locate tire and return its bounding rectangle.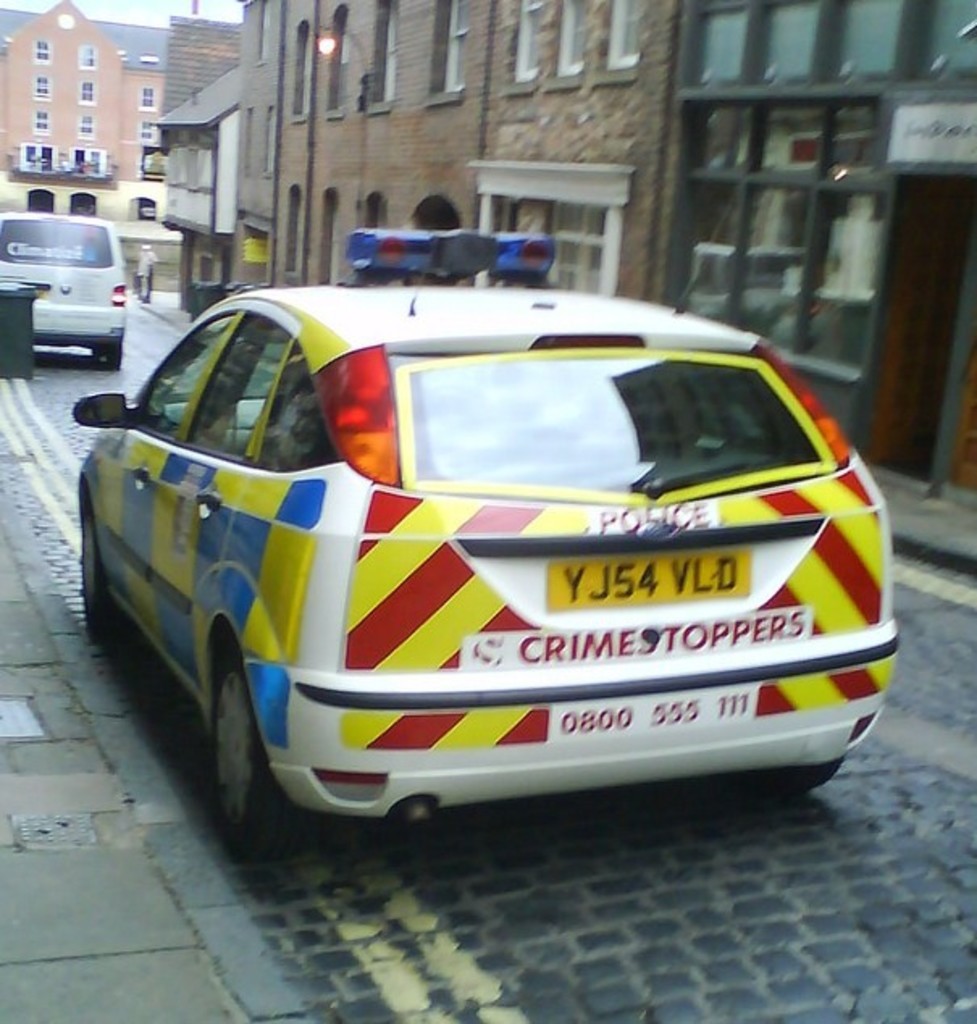
left=94, top=346, right=128, bottom=370.
